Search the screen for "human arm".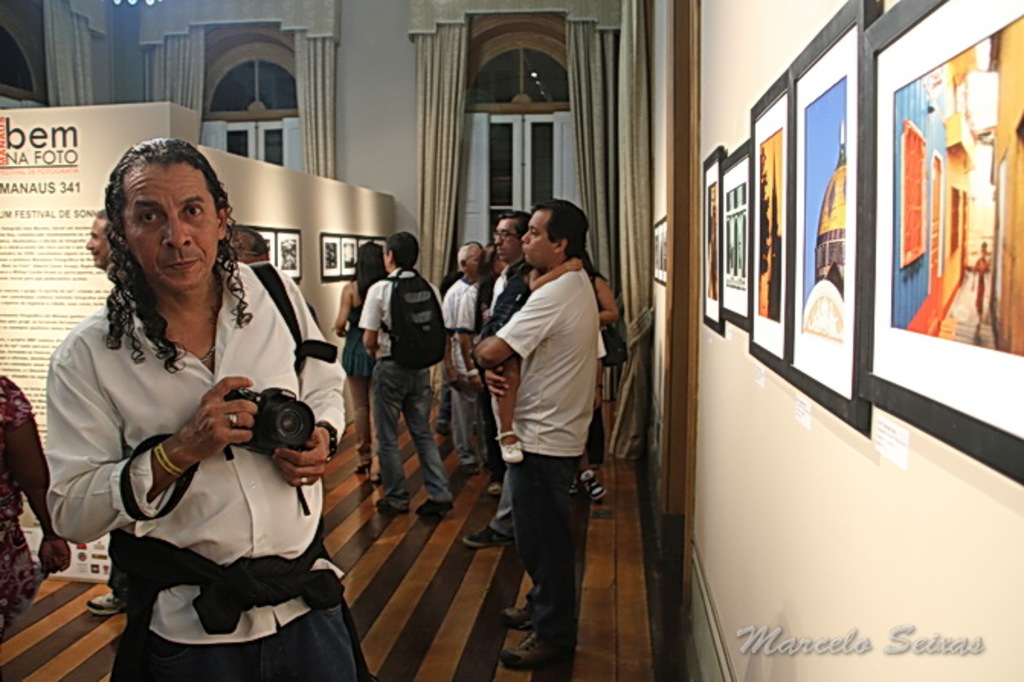
Found at (left=440, top=290, right=467, bottom=391).
